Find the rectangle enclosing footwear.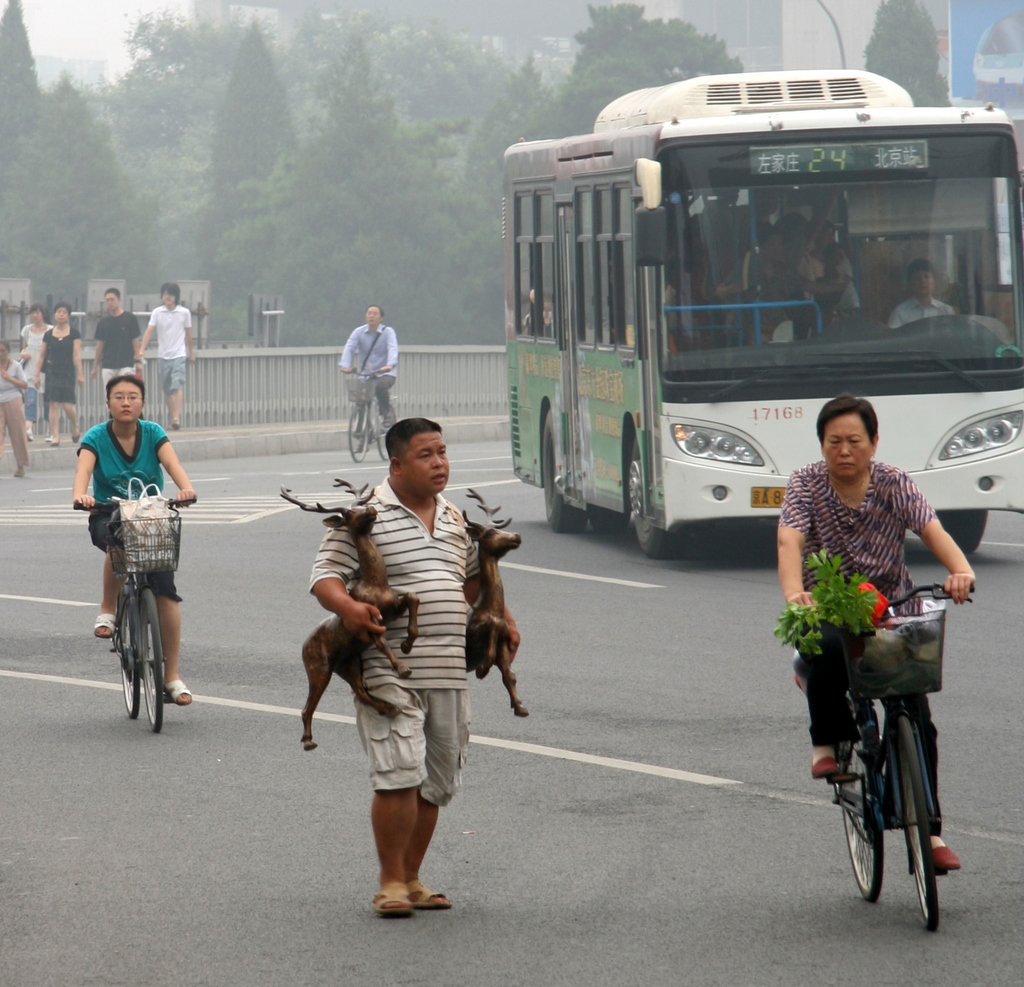
x1=371 y1=885 x2=414 y2=922.
